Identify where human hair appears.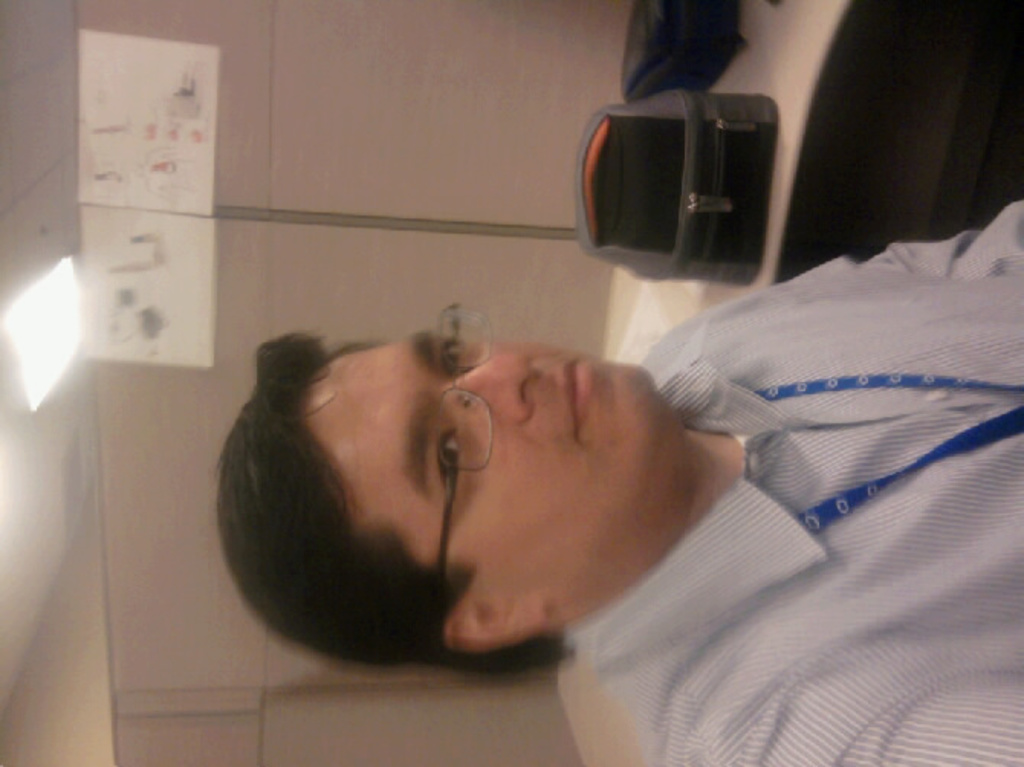
Appears at 214 307 599 629.
